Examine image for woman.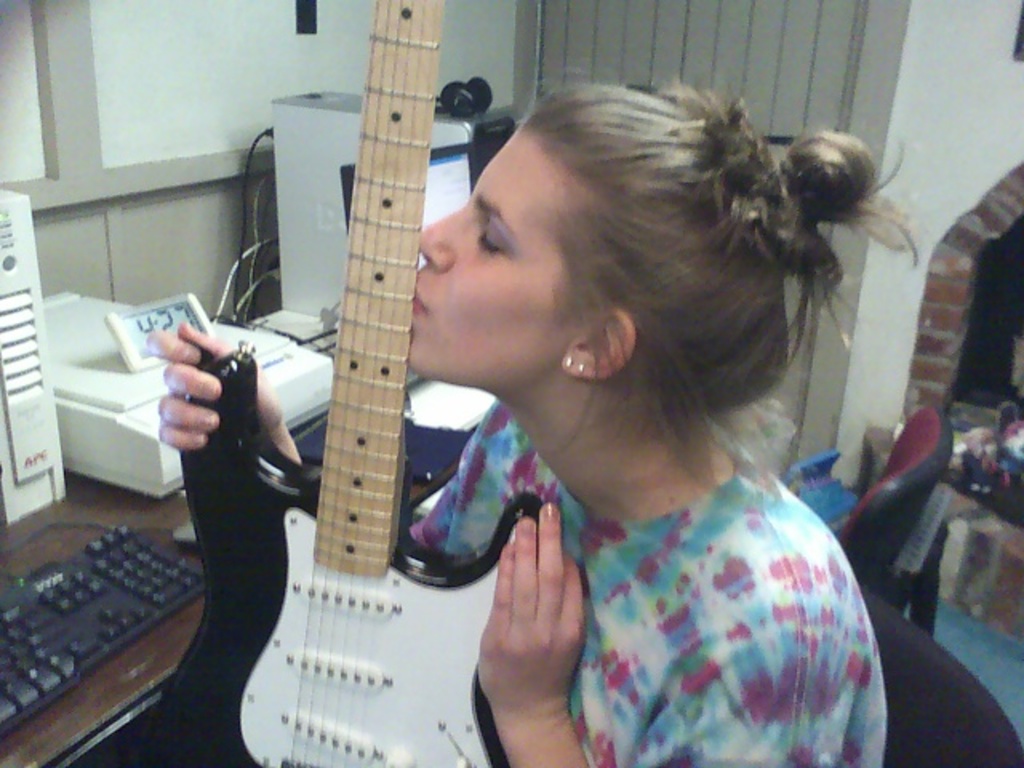
Examination result: [left=218, top=16, right=840, bottom=767].
